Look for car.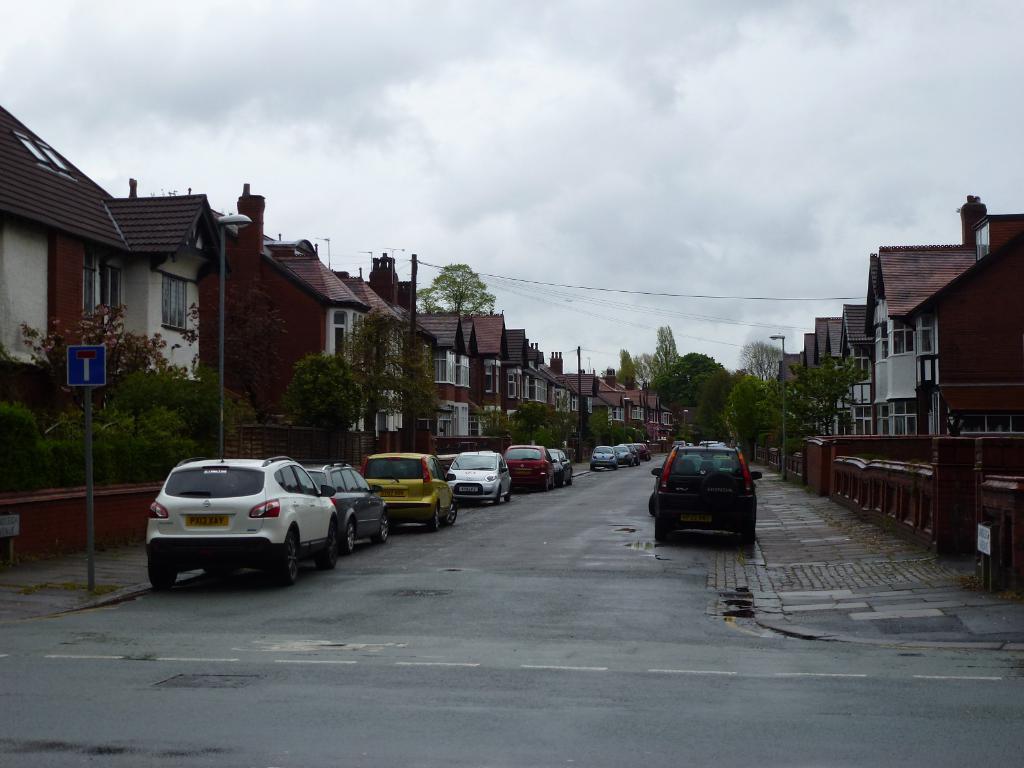
Found: <region>505, 438, 551, 487</region>.
